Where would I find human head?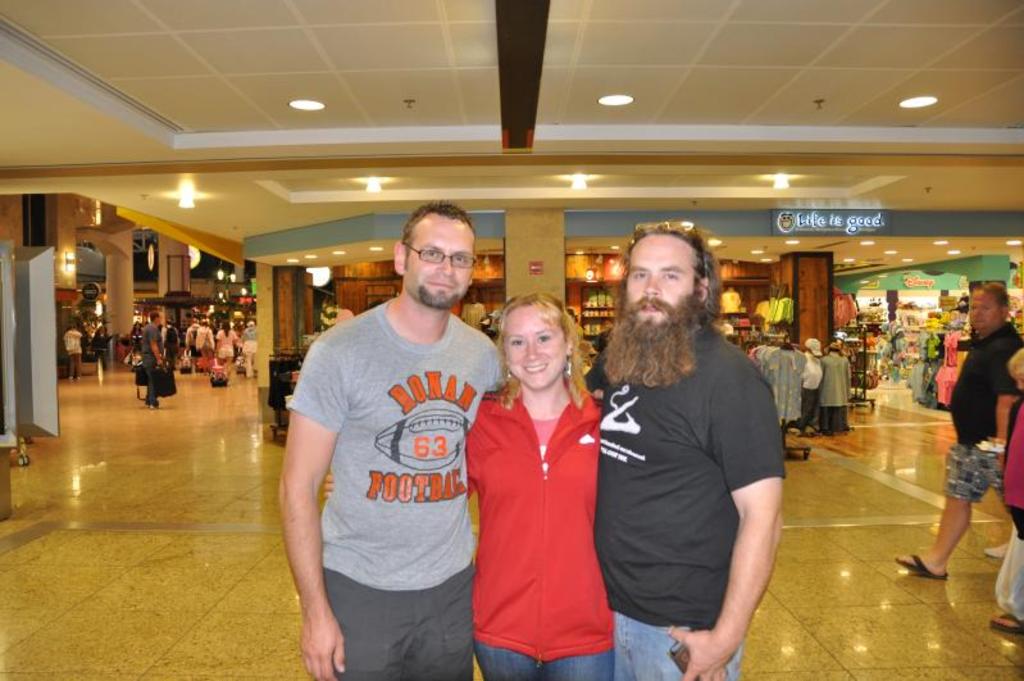
At pyautogui.locateOnScreen(620, 219, 723, 346).
